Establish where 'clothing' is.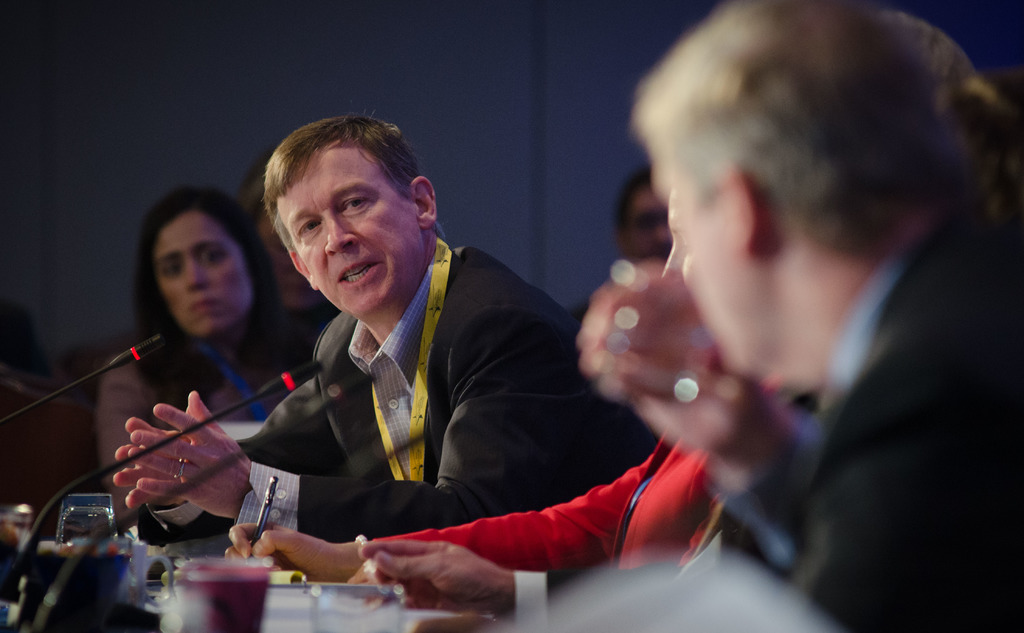
Established at <box>705,192,1023,632</box>.
